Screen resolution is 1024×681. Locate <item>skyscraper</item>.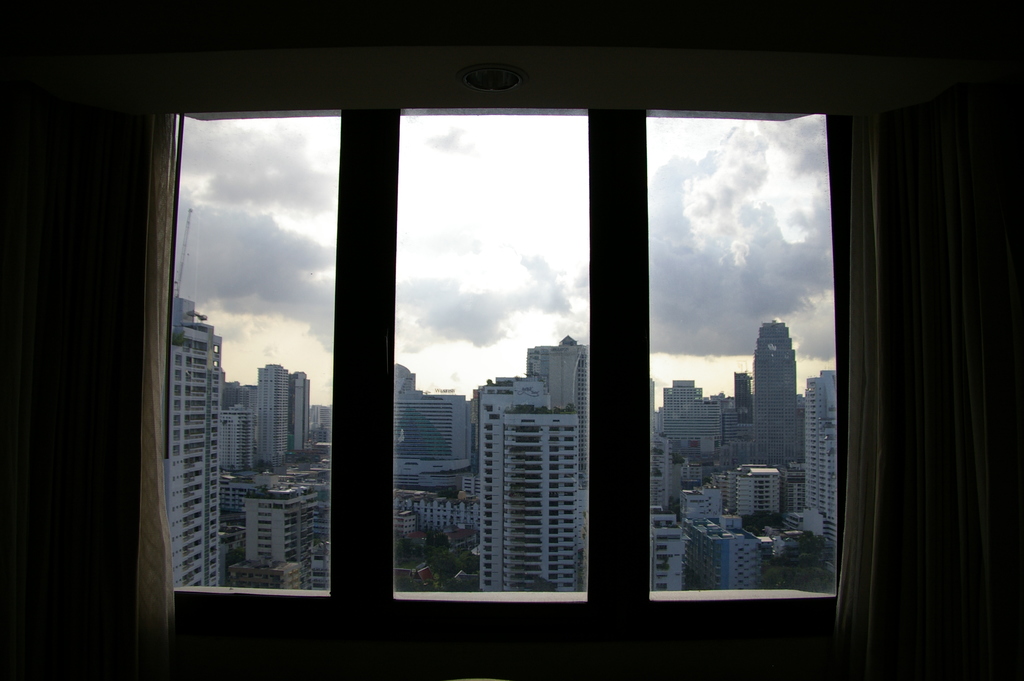
739,470,781,512.
